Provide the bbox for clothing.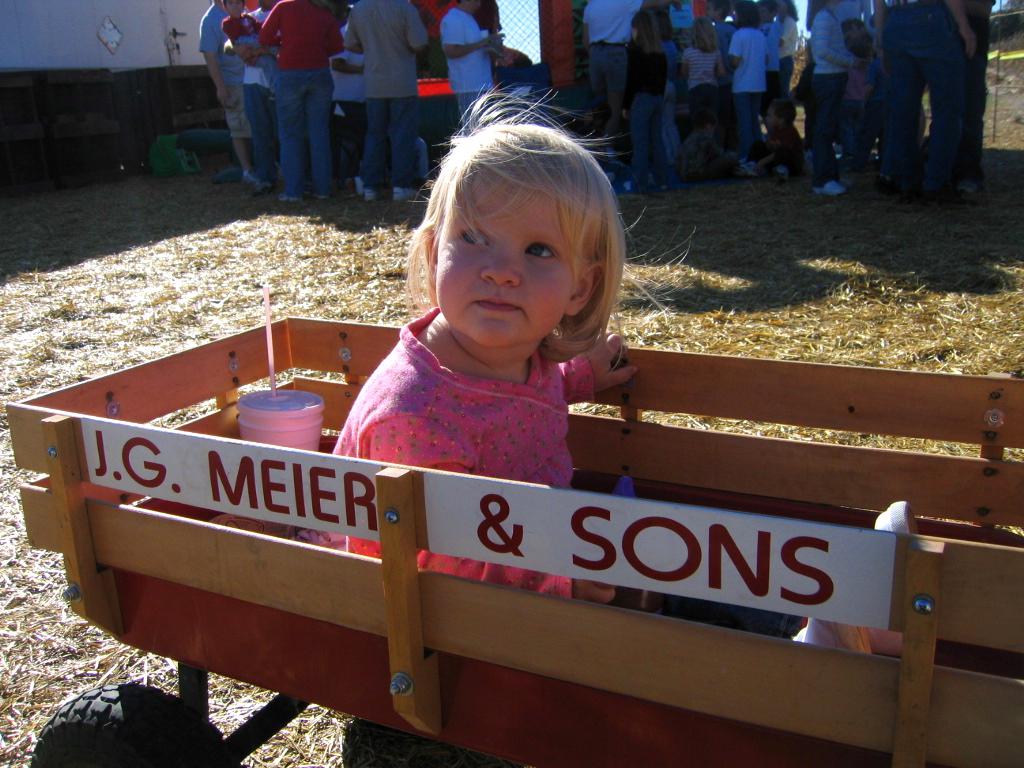
694, 90, 721, 143.
